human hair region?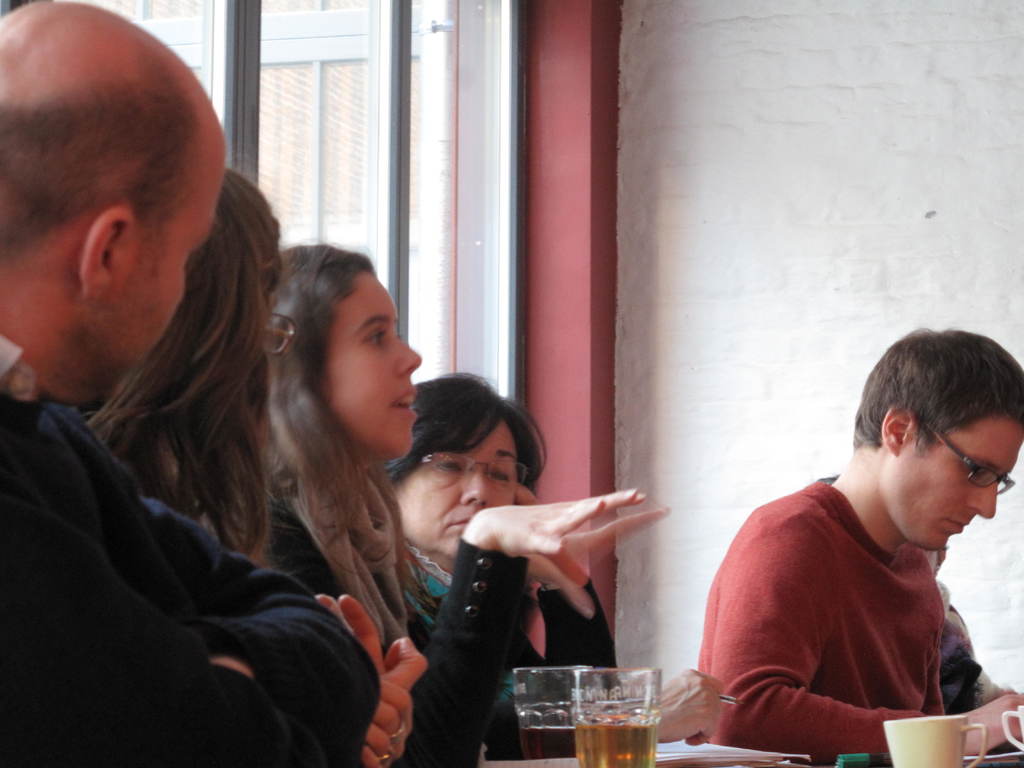
(x1=376, y1=376, x2=549, y2=500)
